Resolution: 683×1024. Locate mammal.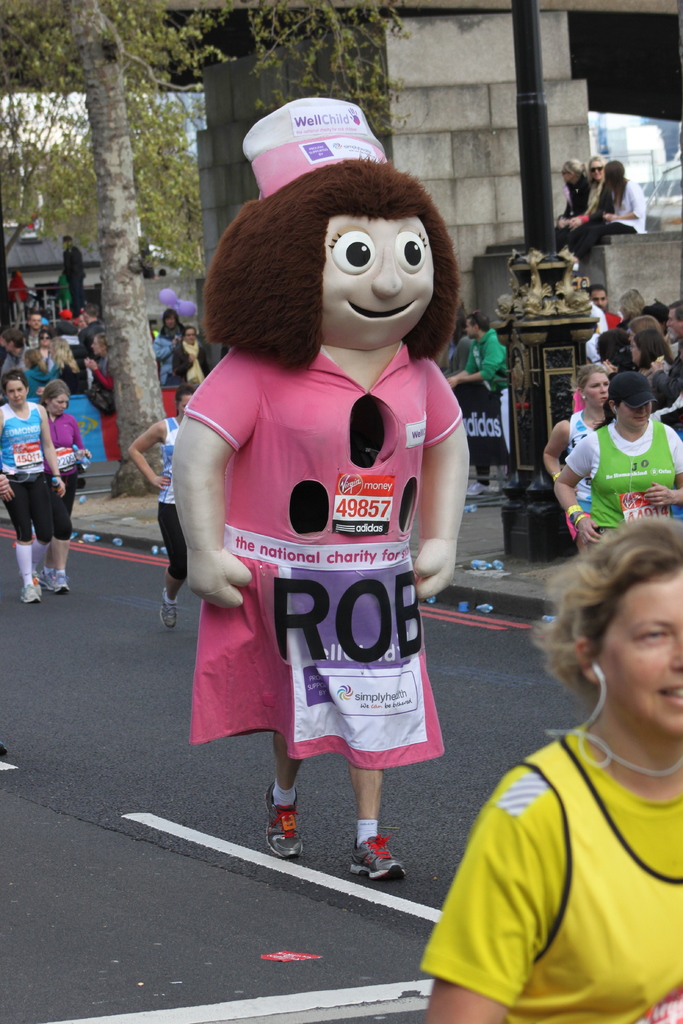
[left=543, top=360, right=613, bottom=551].
